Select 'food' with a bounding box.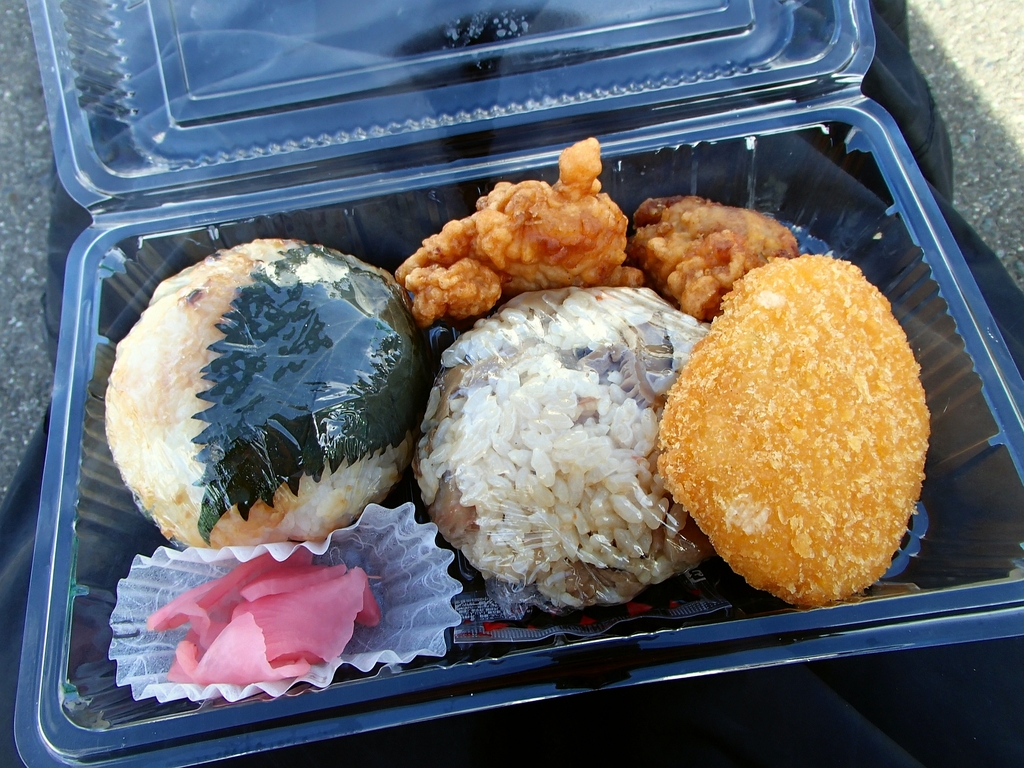
(left=108, top=249, right=435, bottom=575).
